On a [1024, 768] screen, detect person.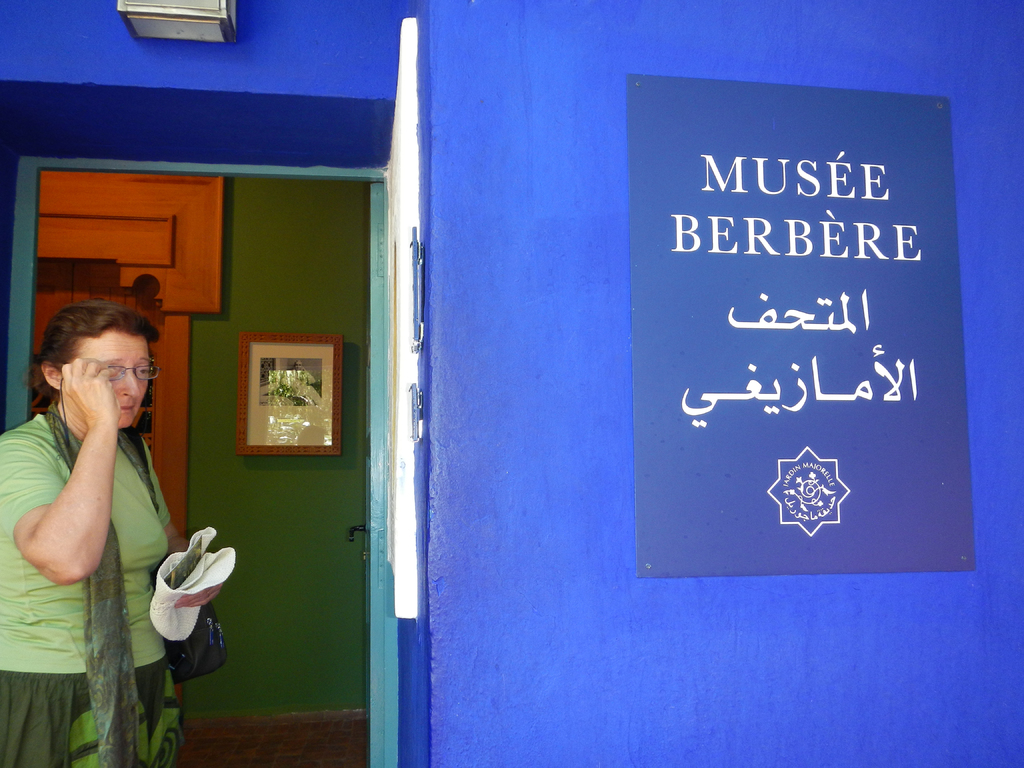
0,297,221,767.
